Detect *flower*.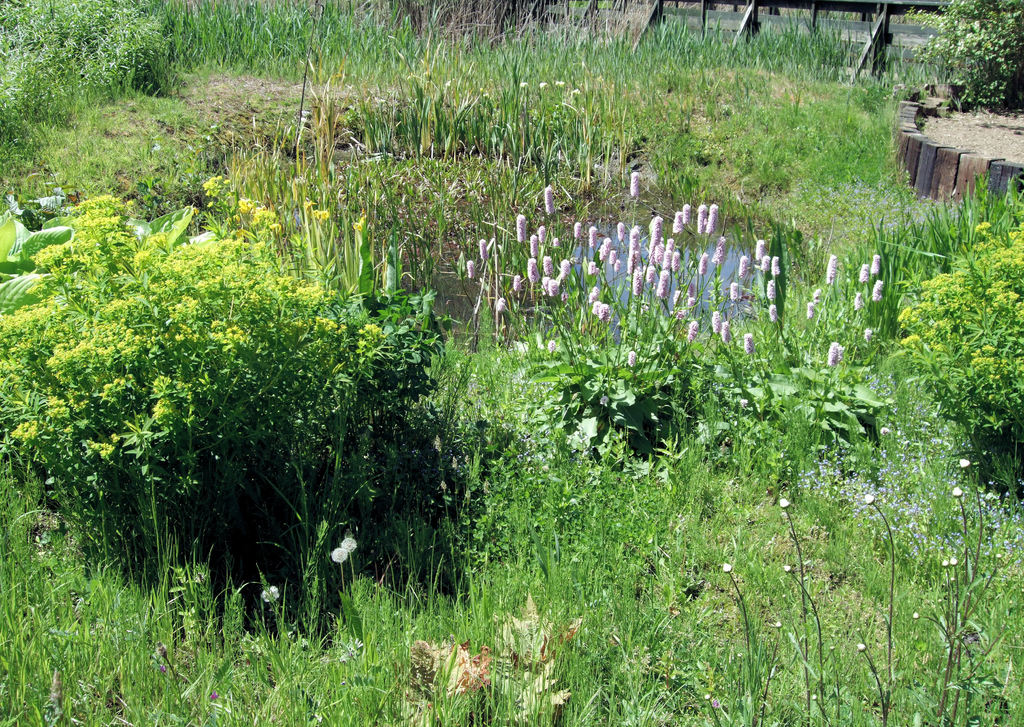
Detected at <region>780, 493, 787, 508</region>.
